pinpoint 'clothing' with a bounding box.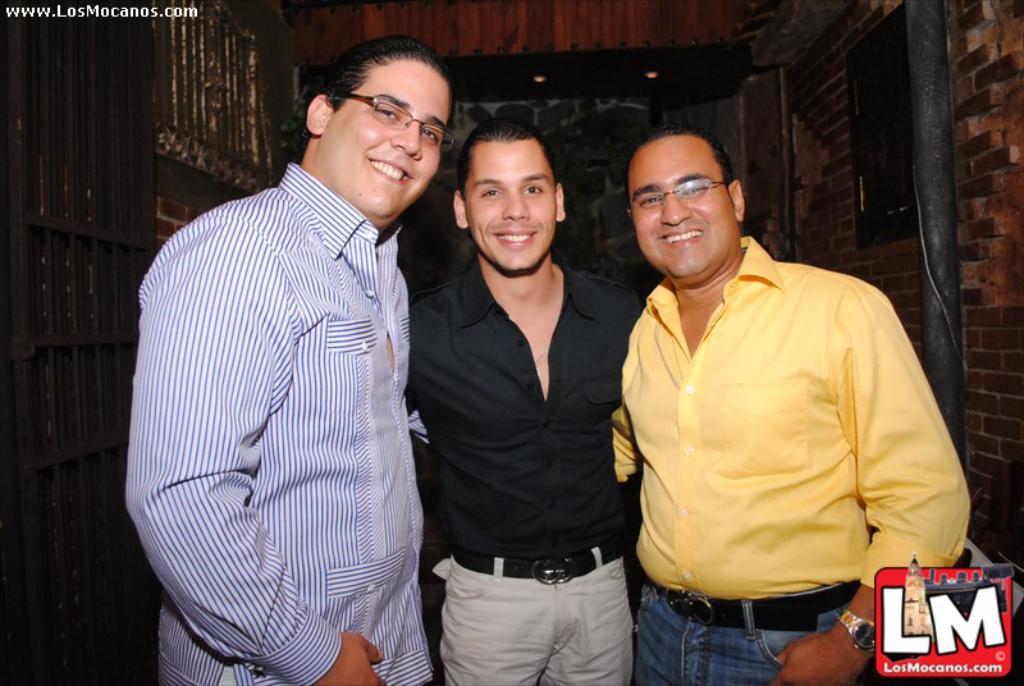
detection(134, 161, 436, 685).
